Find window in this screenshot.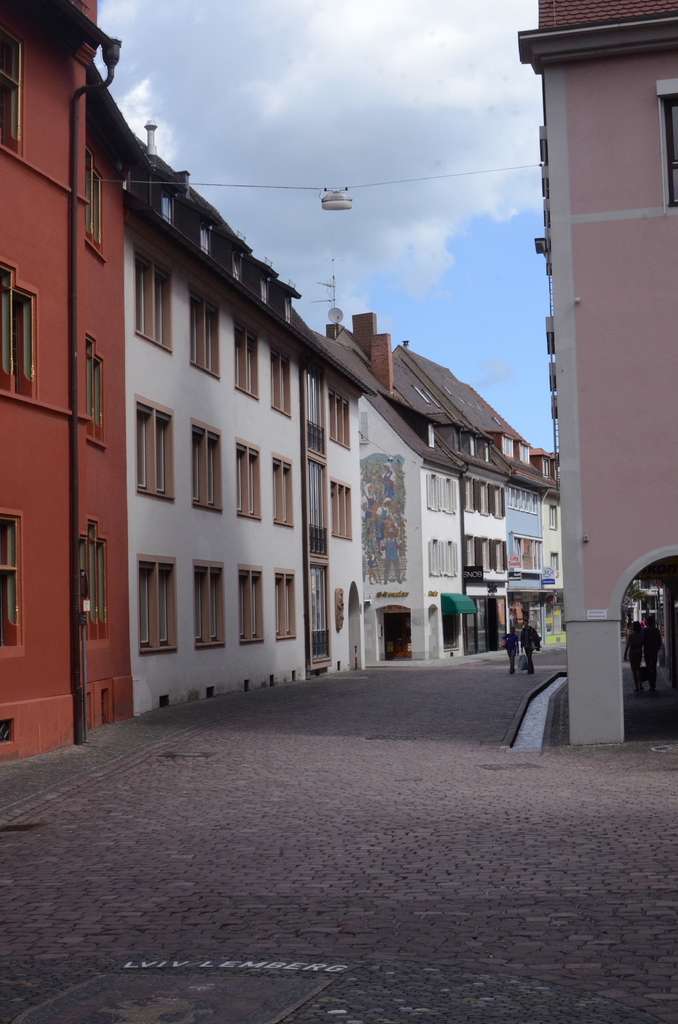
The bounding box for window is 280,293,287,326.
